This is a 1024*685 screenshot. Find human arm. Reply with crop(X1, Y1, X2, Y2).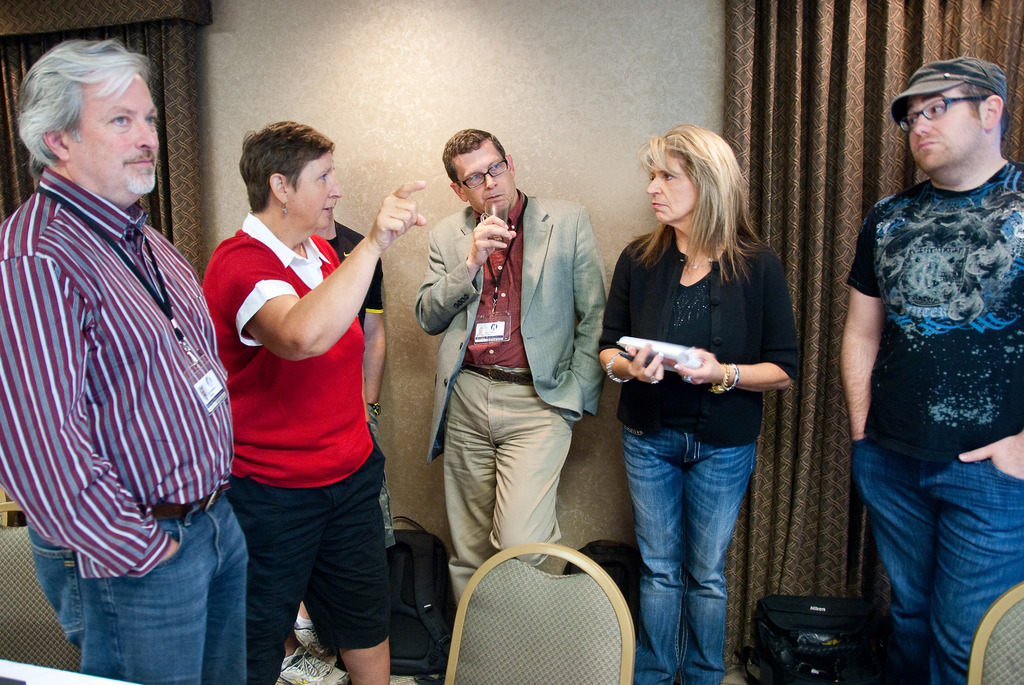
crop(955, 429, 1023, 480).
